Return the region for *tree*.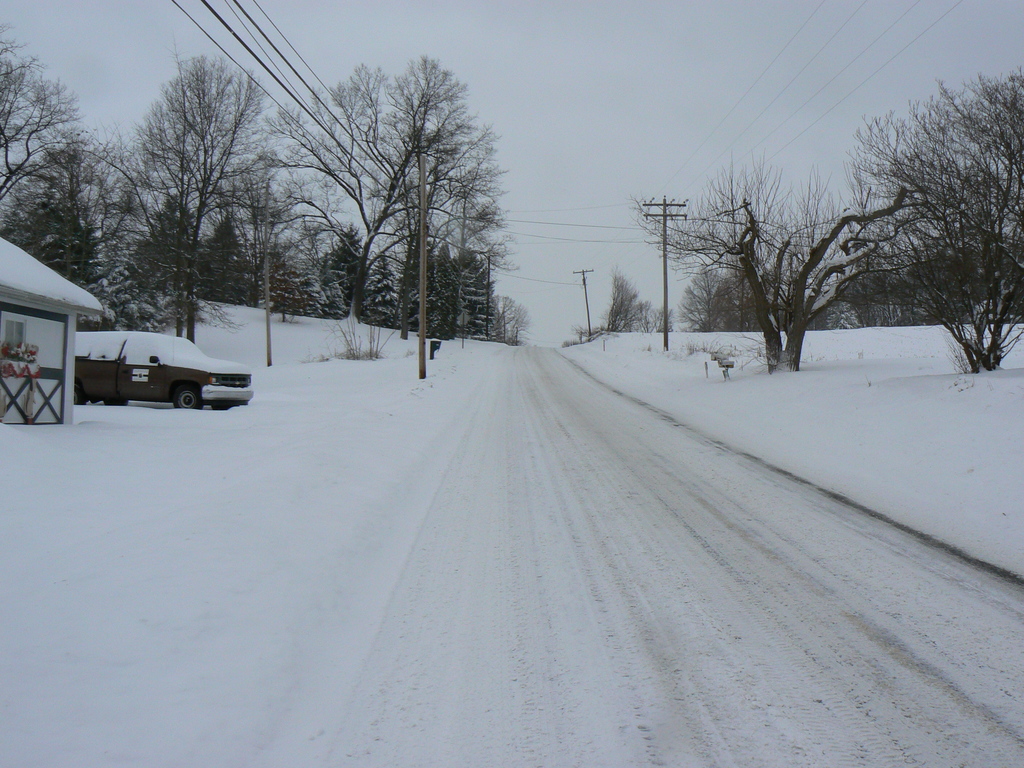
[left=301, top=260, right=346, bottom=312].
